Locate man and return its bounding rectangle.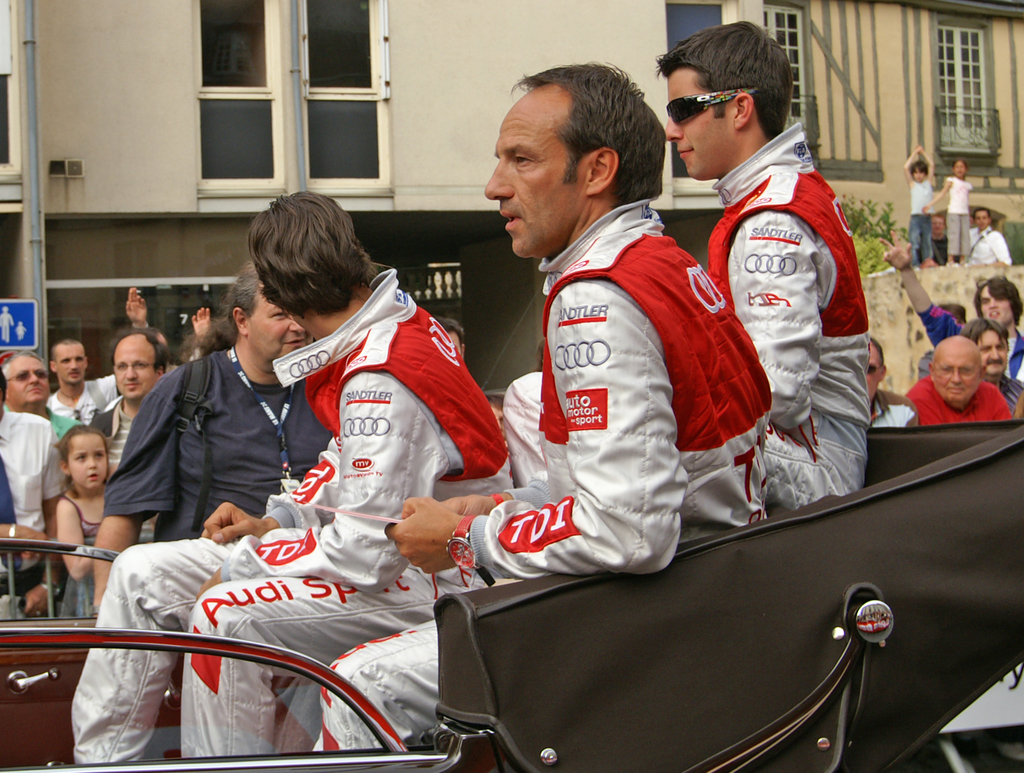
box(317, 61, 772, 751).
